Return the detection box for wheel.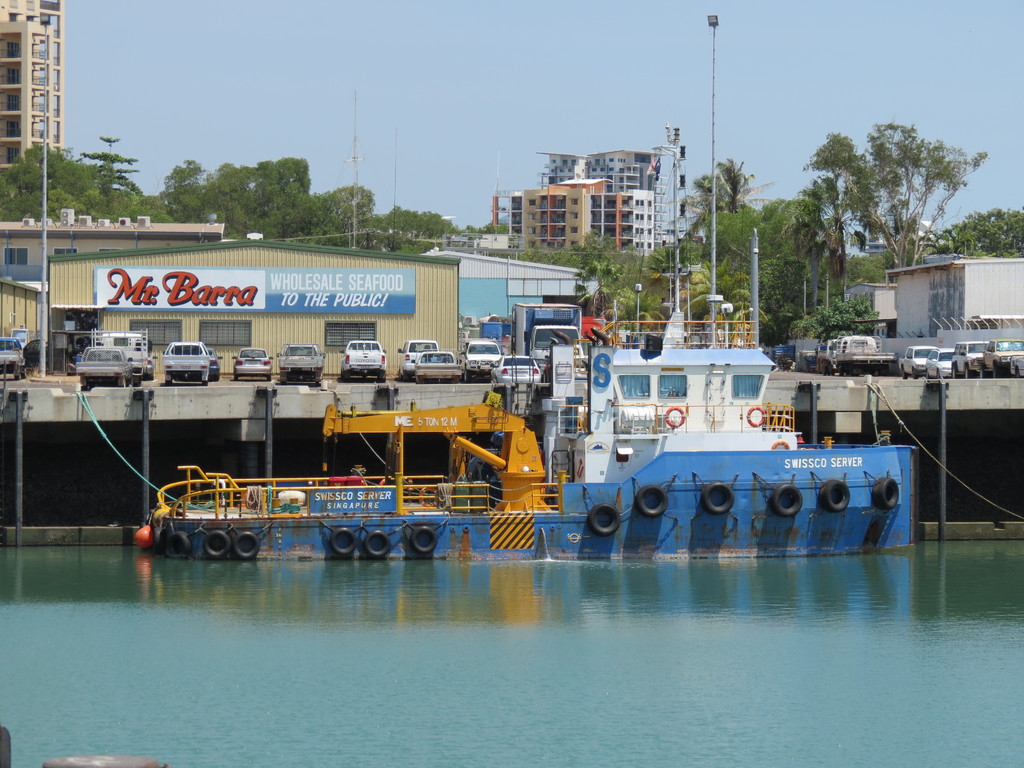
<bbox>991, 368, 996, 377</bbox>.
